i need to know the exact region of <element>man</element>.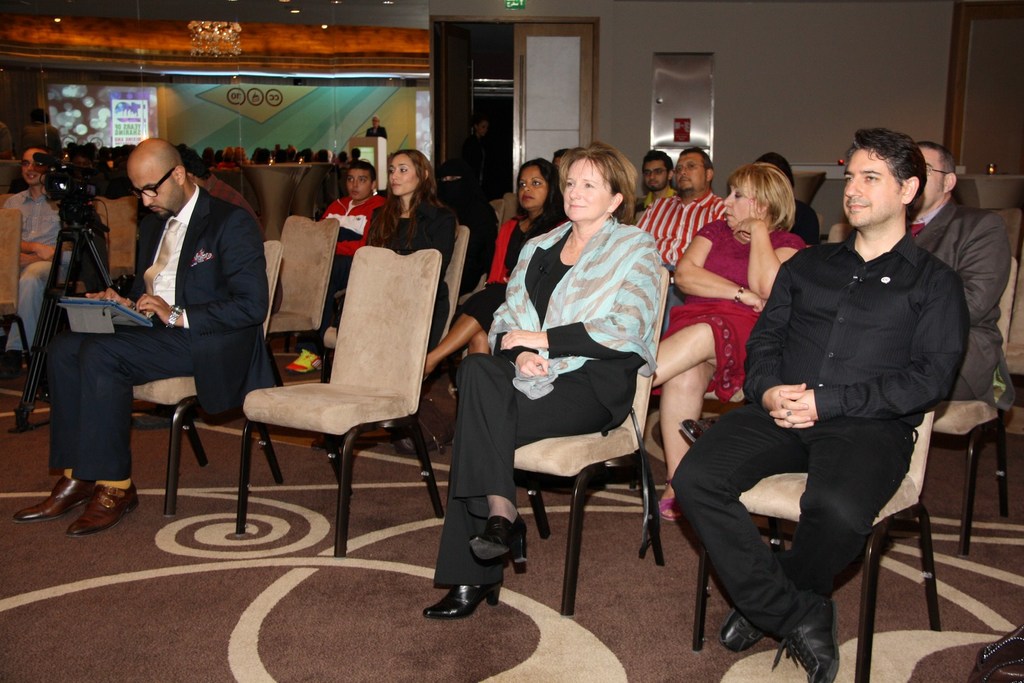
Region: rect(366, 115, 385, 137).
